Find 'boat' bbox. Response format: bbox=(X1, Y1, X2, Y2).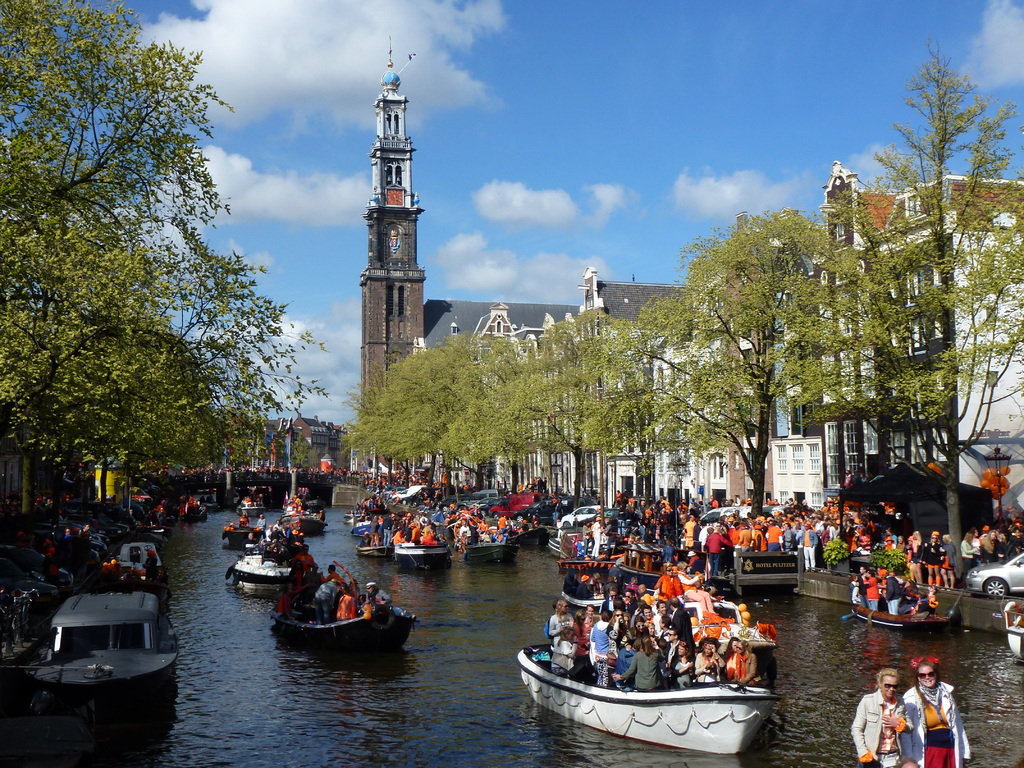
bbox=(148, 524, 170, 531).
